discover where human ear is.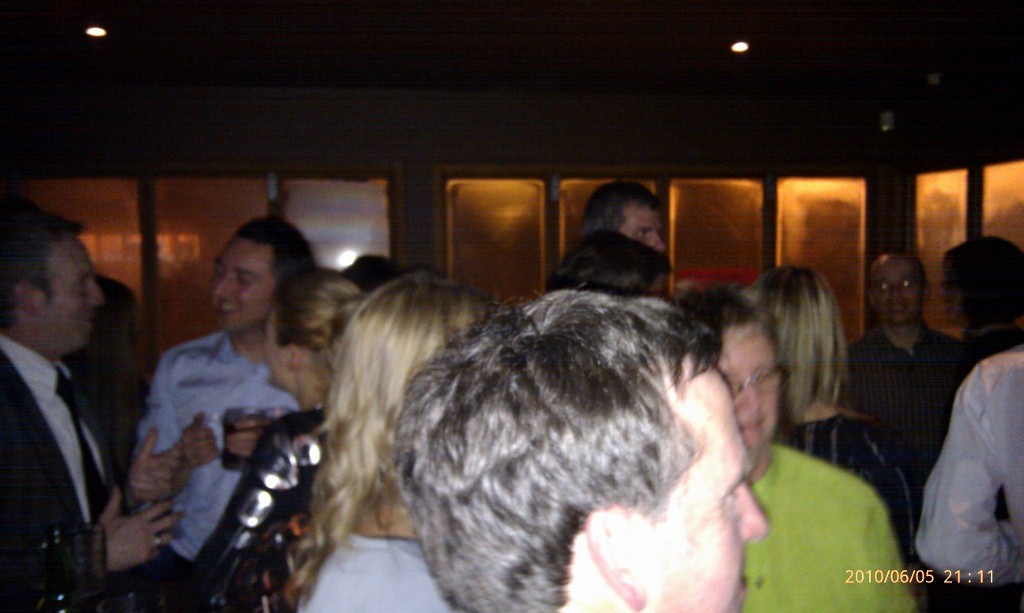
Discovered at x1=588 y1=506 x2=648 y2=611.
